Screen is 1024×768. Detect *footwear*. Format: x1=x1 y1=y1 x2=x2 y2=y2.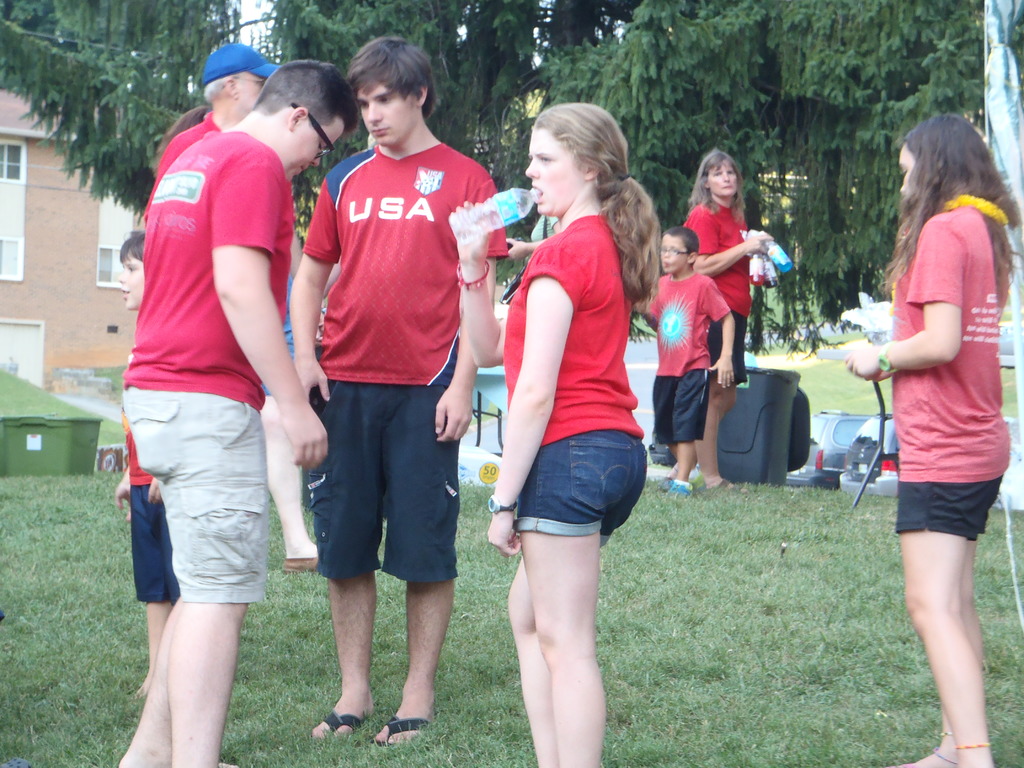
x1=366 y1=712 x2=436 y2=750.
